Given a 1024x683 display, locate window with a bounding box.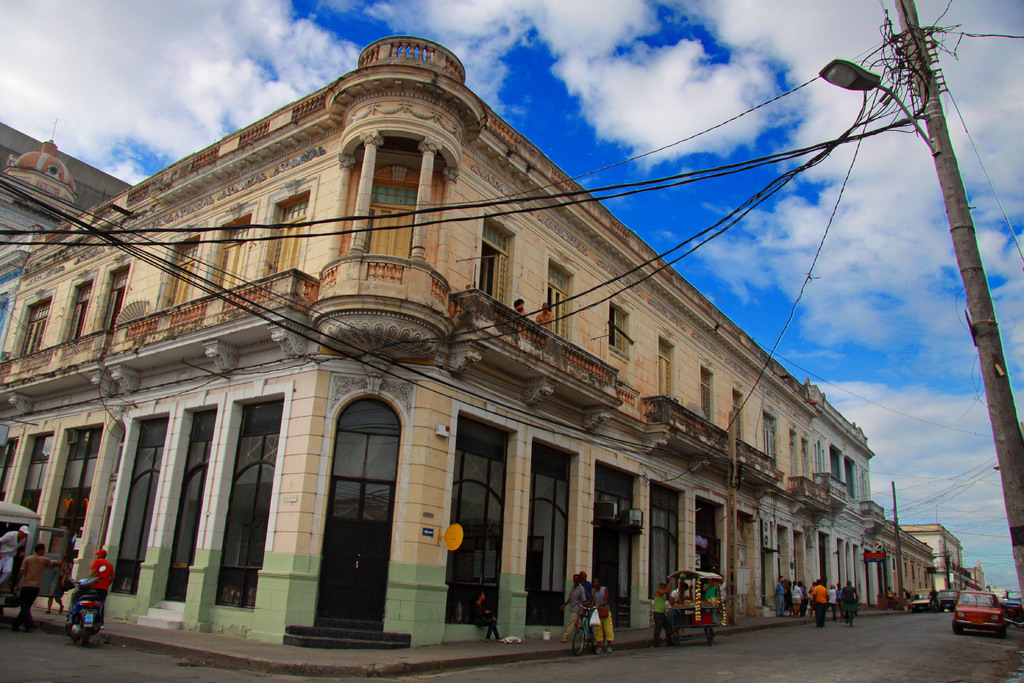
Located: box(112, 276, 125, 325).
